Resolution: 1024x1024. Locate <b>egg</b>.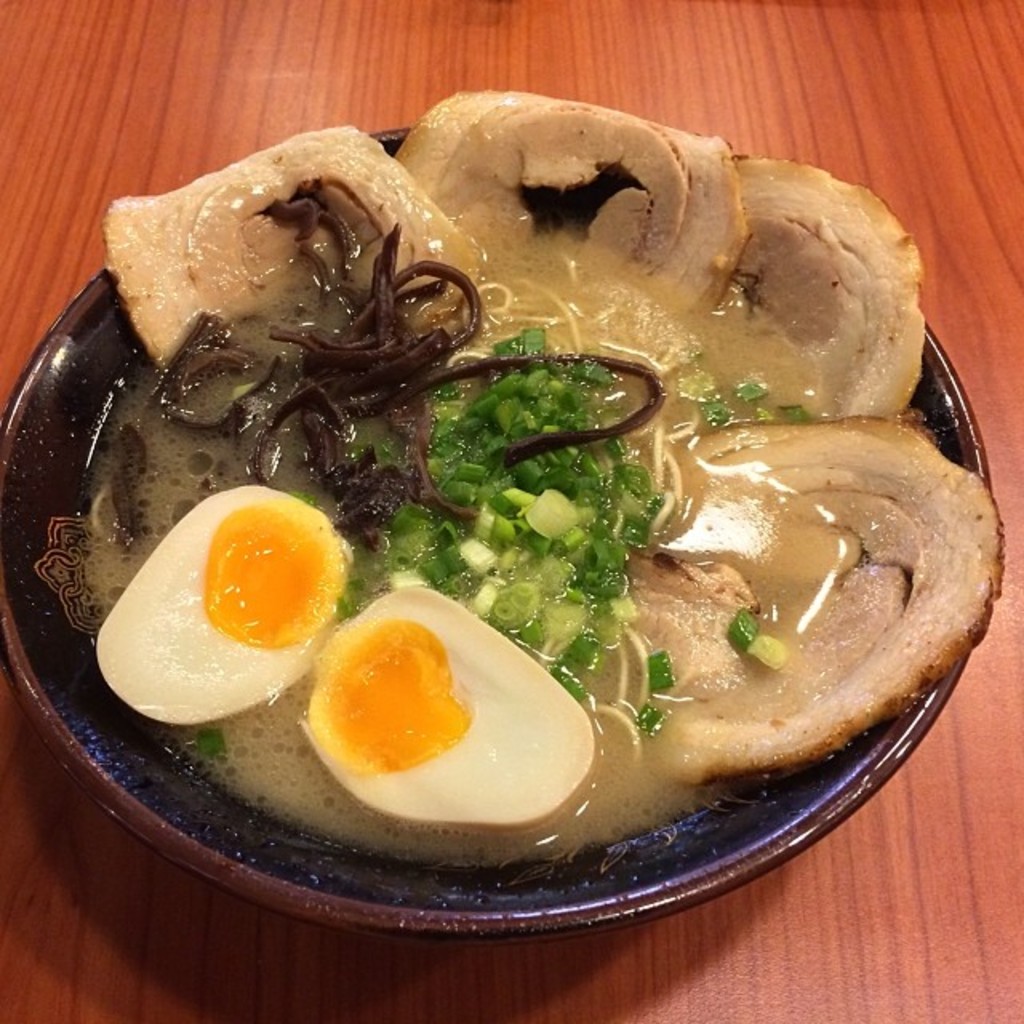
[left=298, top=582, right=597, bottom=835].
